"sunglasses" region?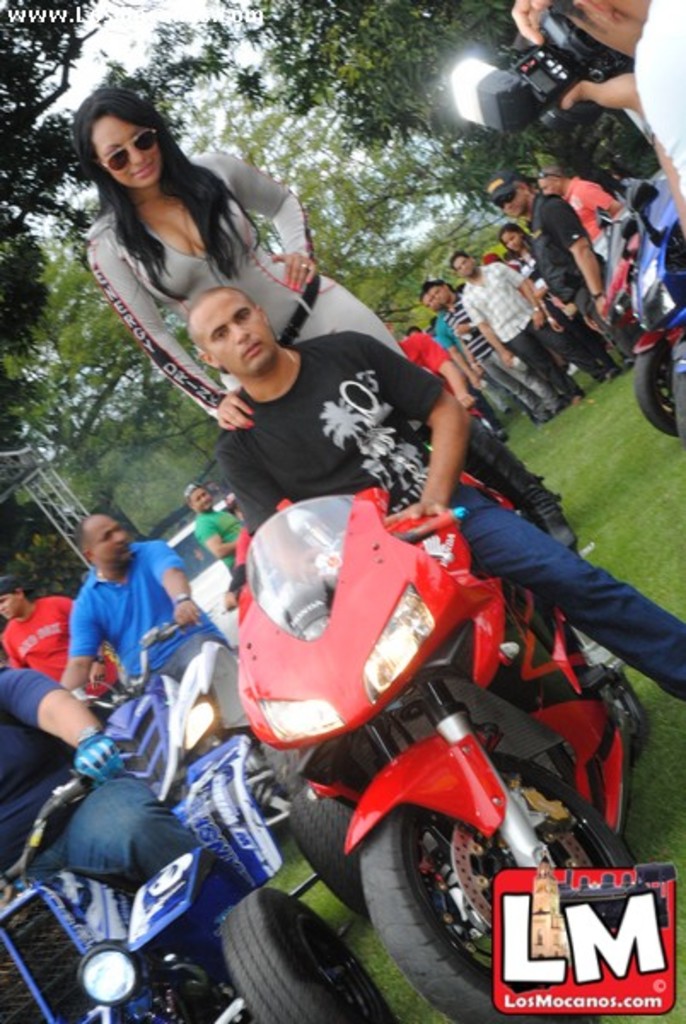
locate(497, 188, 515, 207)
